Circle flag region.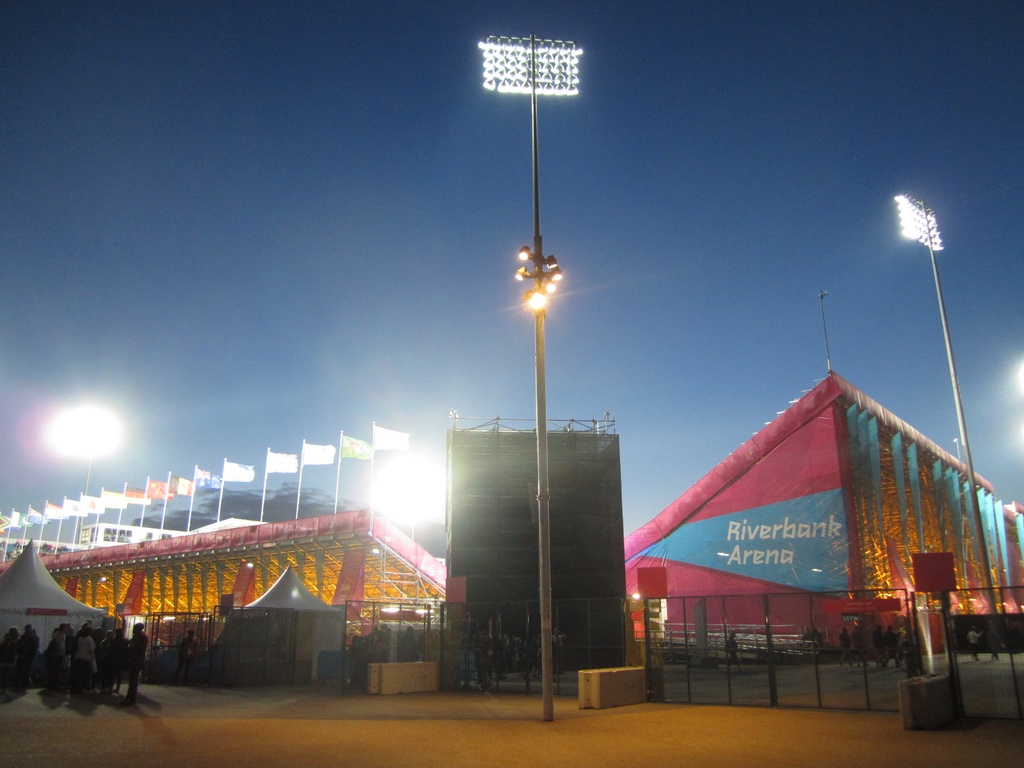
Region: x1=31, y1=506, x2=44, y2=524.
